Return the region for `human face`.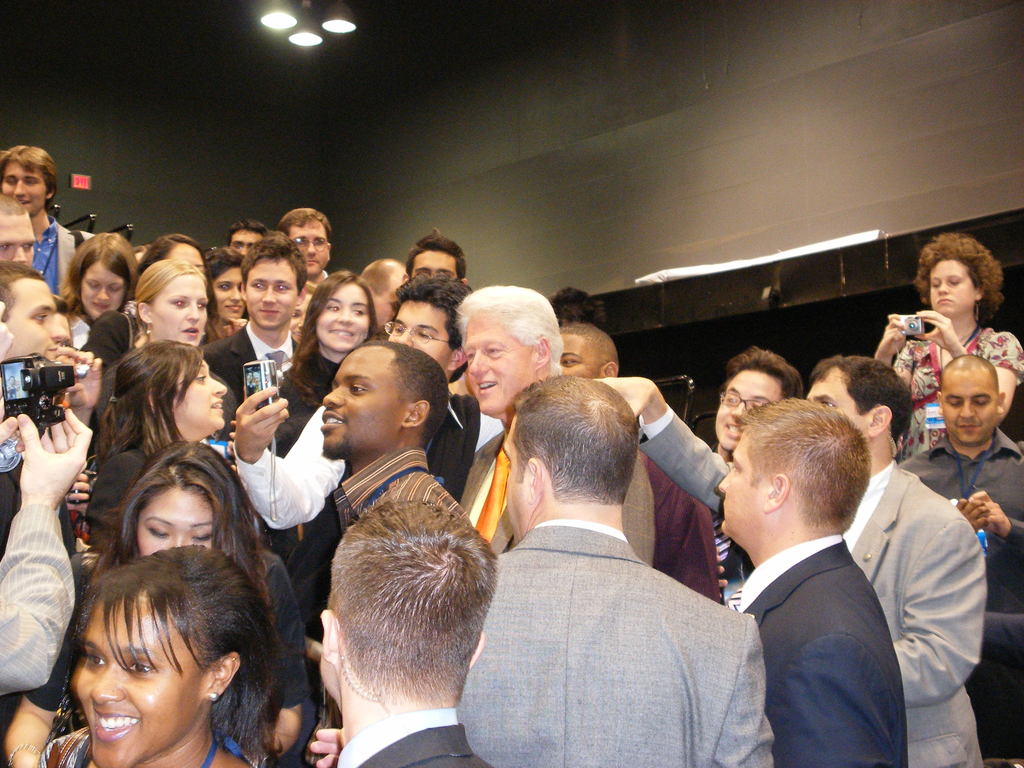
BBox(315, 340, 408, 449).
